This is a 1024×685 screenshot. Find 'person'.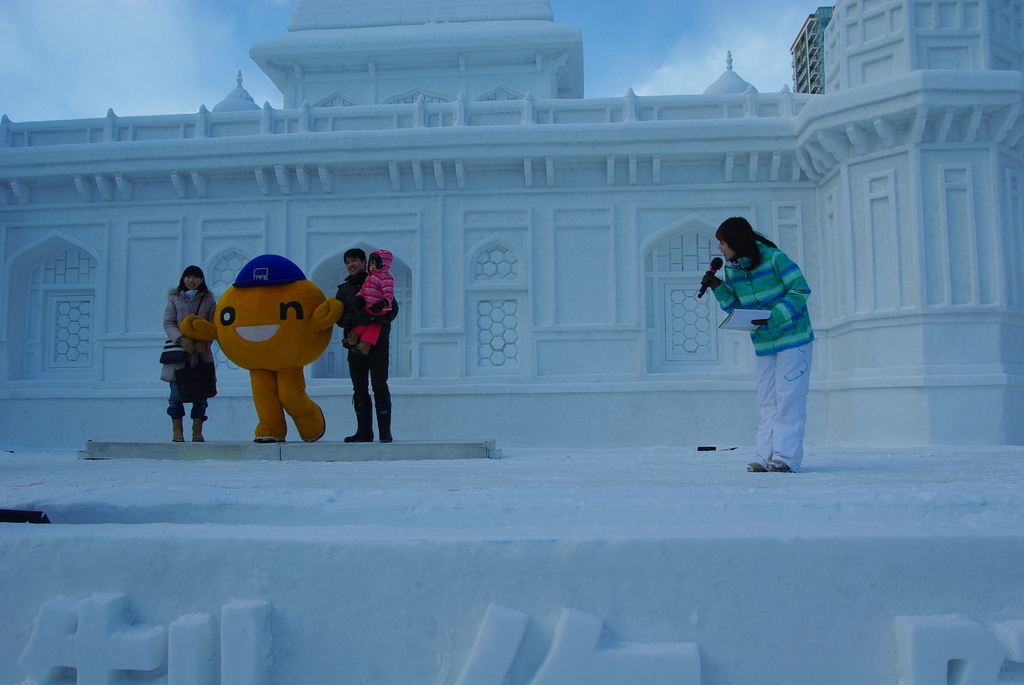
Bounding box: l=322, t=246, r=404, b=449.
